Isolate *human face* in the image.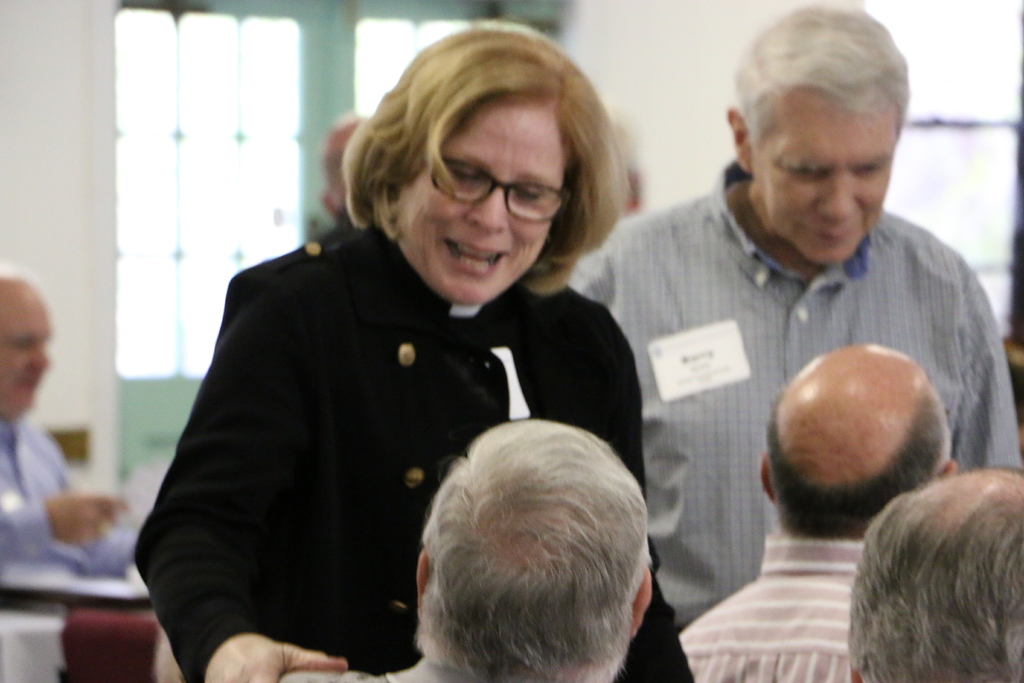
Isolated region: 740:95:904:268.
